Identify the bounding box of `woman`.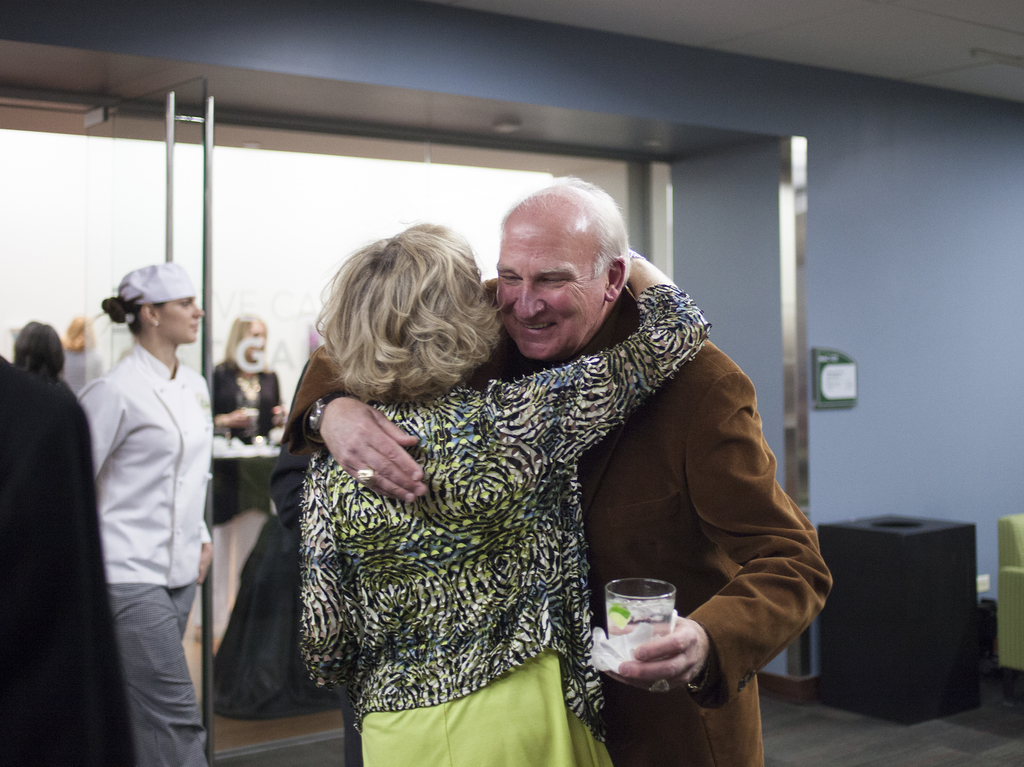
Rect(210, 303, 297, 618).
